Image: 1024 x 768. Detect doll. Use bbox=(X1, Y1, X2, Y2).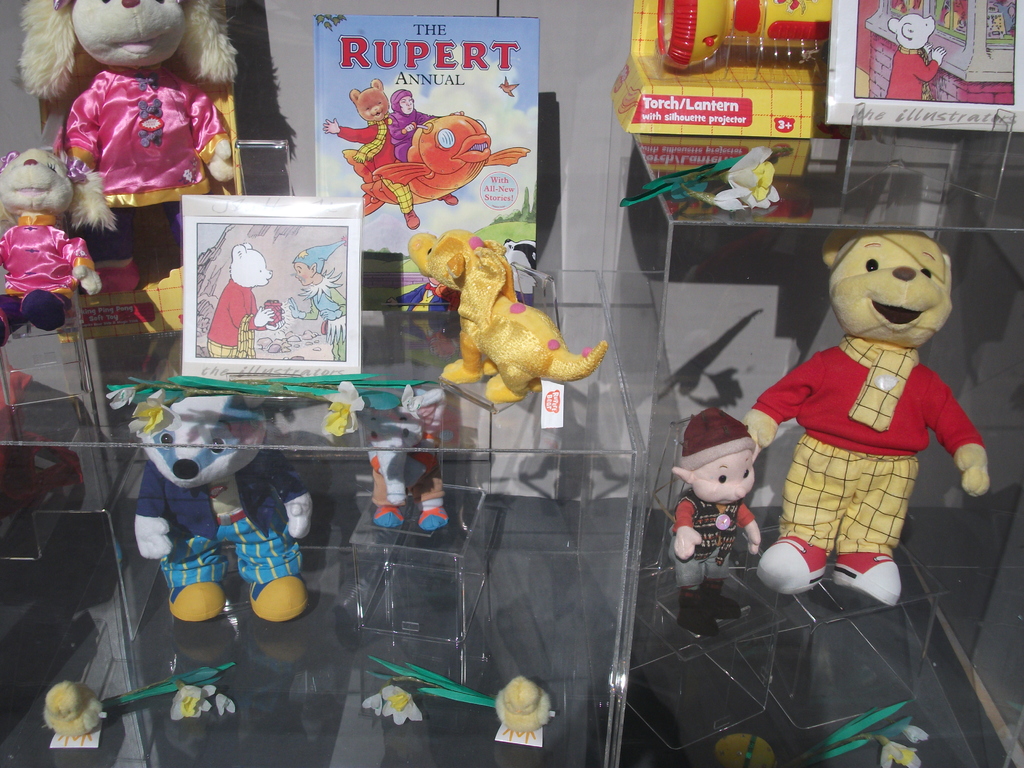
bbox=(678, 404, 780, 591).
